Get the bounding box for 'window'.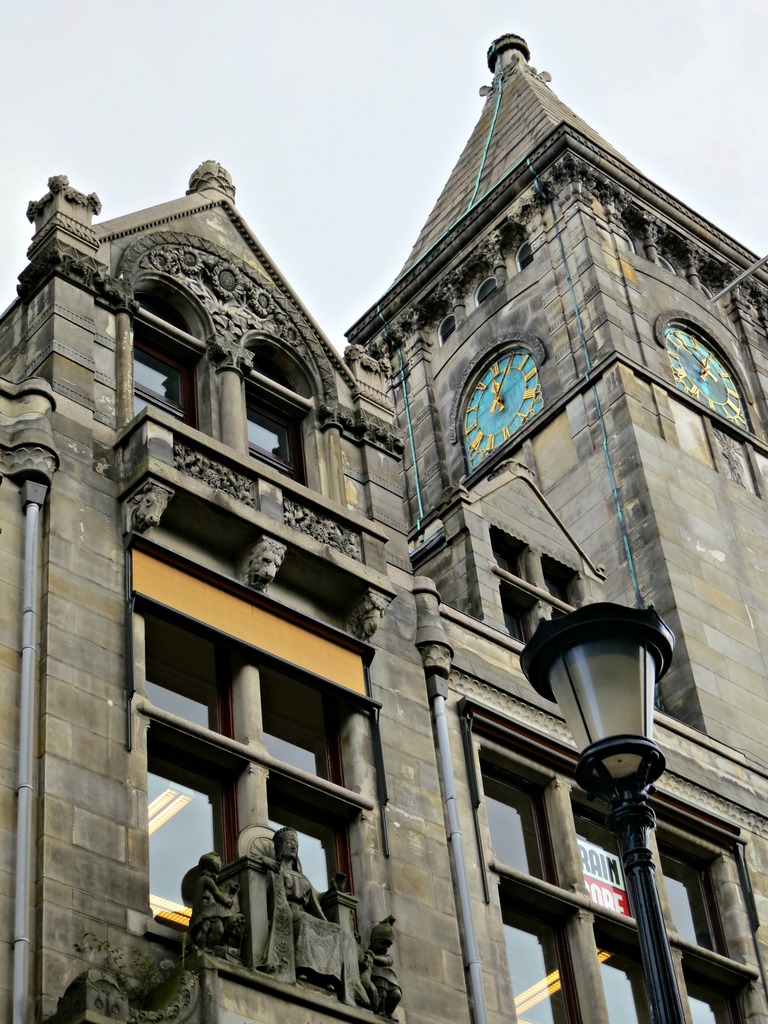
<region>486, 533, 596, 659</region>.
